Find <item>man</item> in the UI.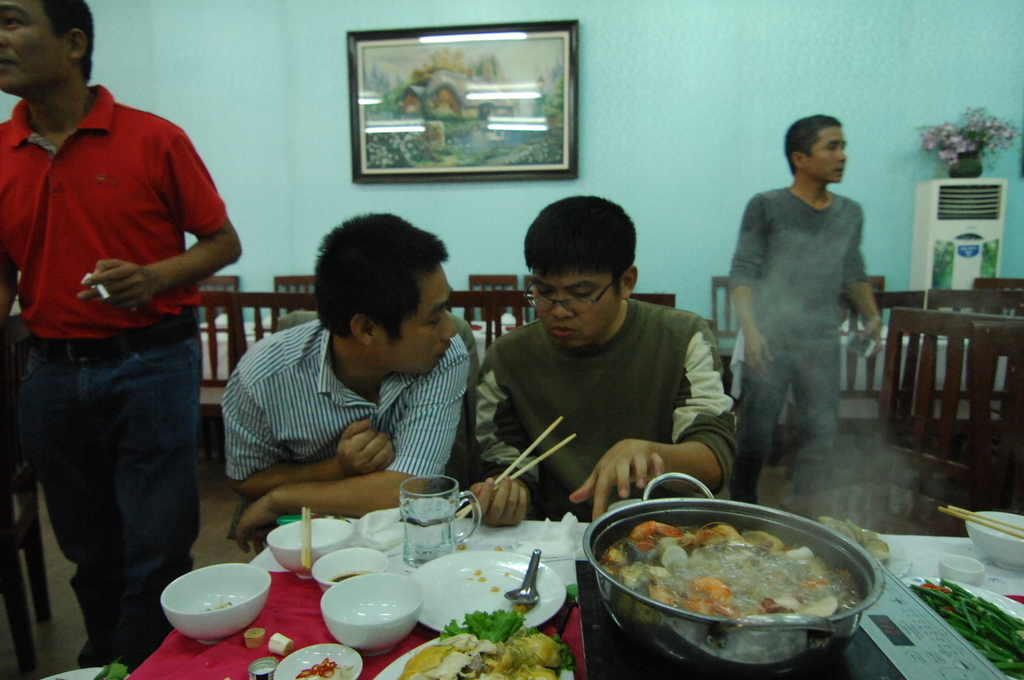
UI element at [left=223, top=213, right=473, bottom=555].
